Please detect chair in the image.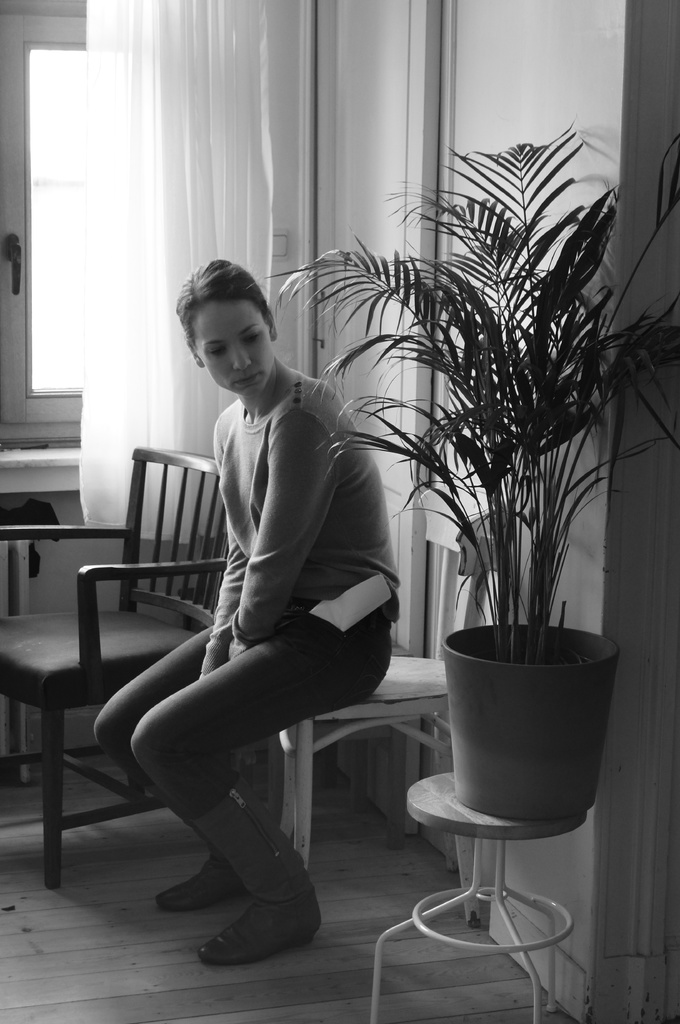
[left=0, top=442, right=270, bottom=893].
